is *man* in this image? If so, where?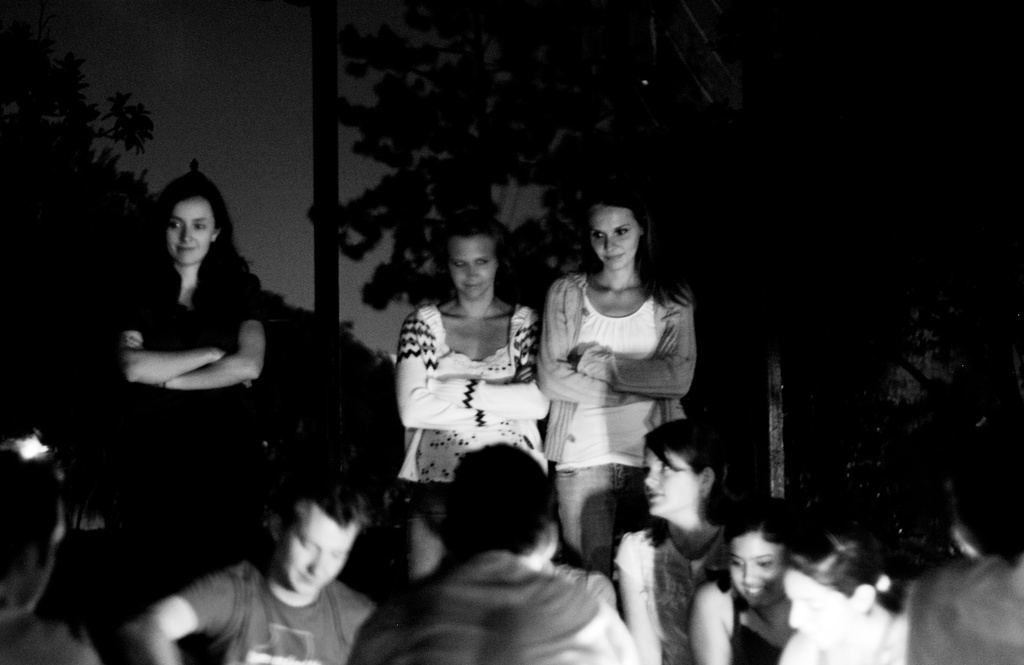
Yes, at (134,463,469,664).
